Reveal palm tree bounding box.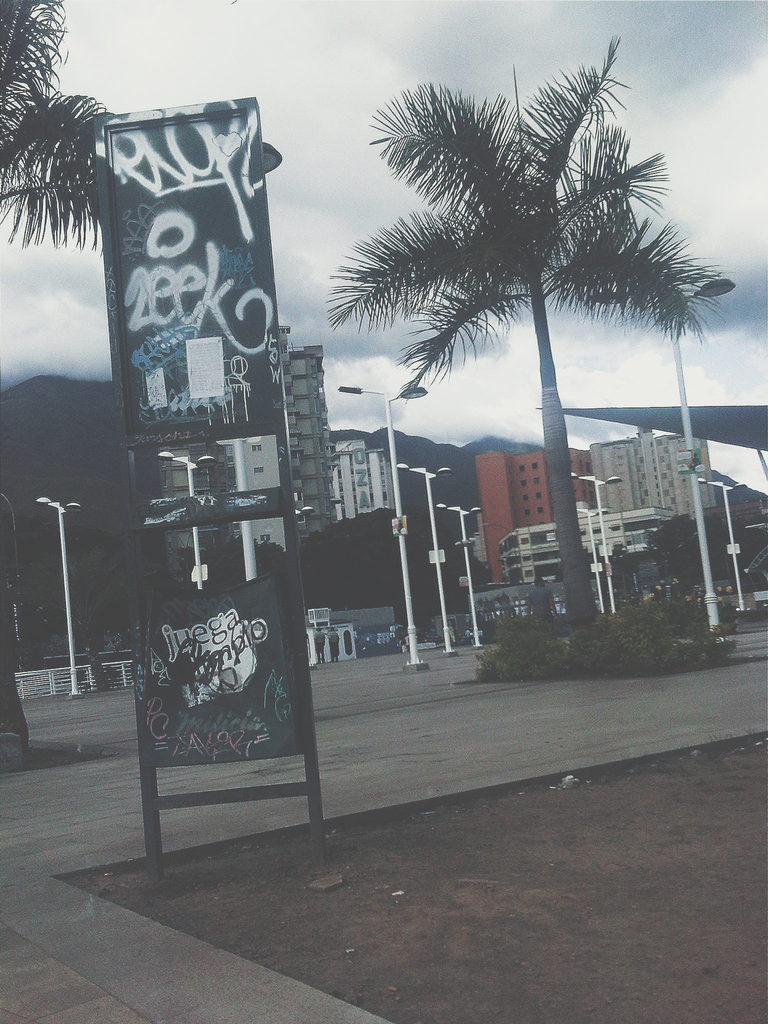
Revealed: bbox=(360, 71, 698, 546).
